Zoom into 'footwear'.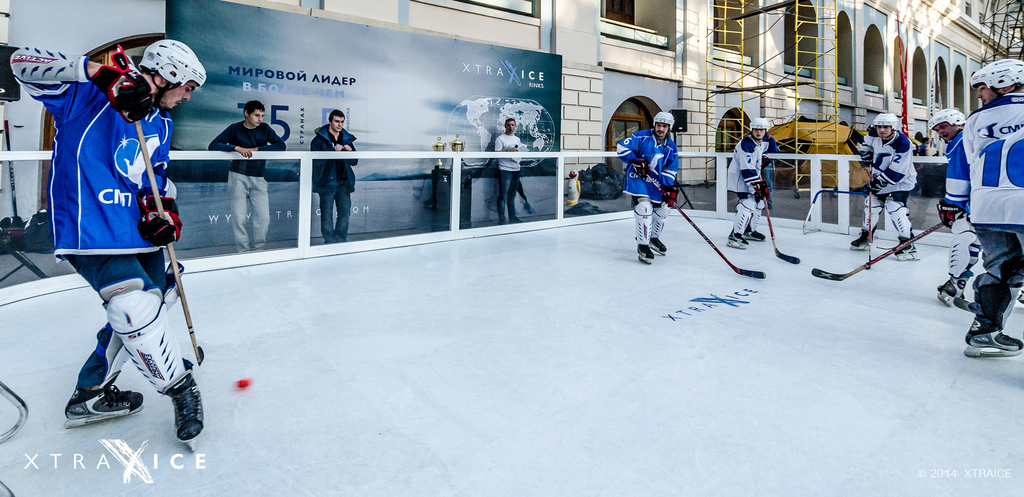
Zoom target: 846/225/883/253.
